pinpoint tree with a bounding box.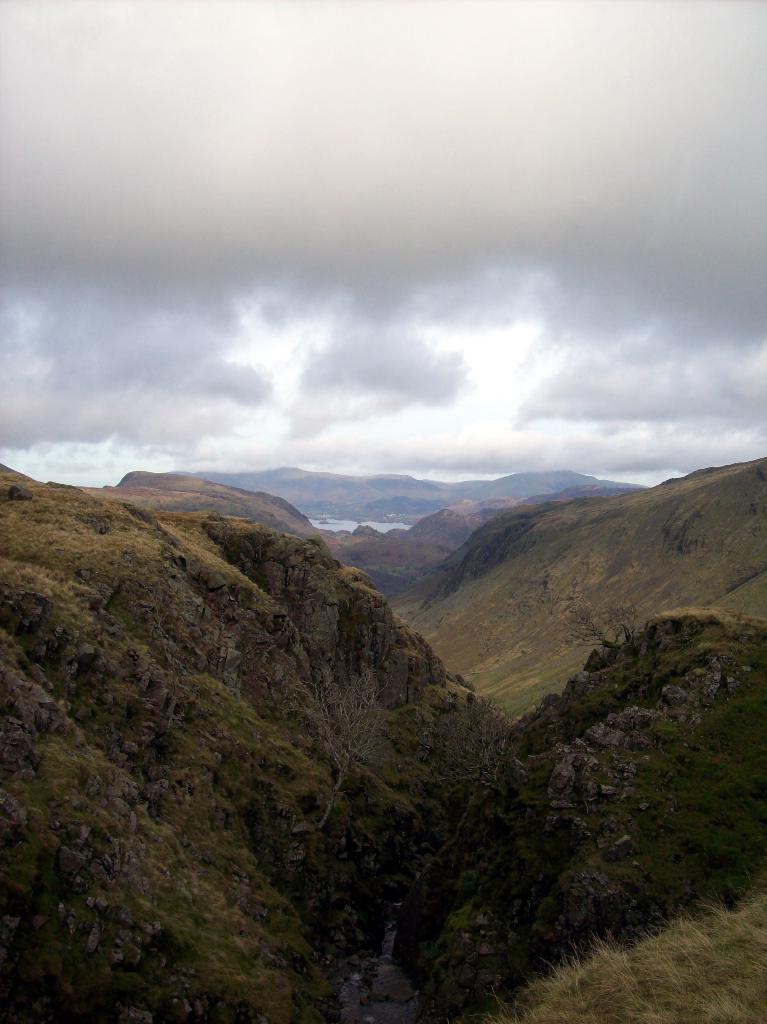
select_region(291, 652, 398, 841).
